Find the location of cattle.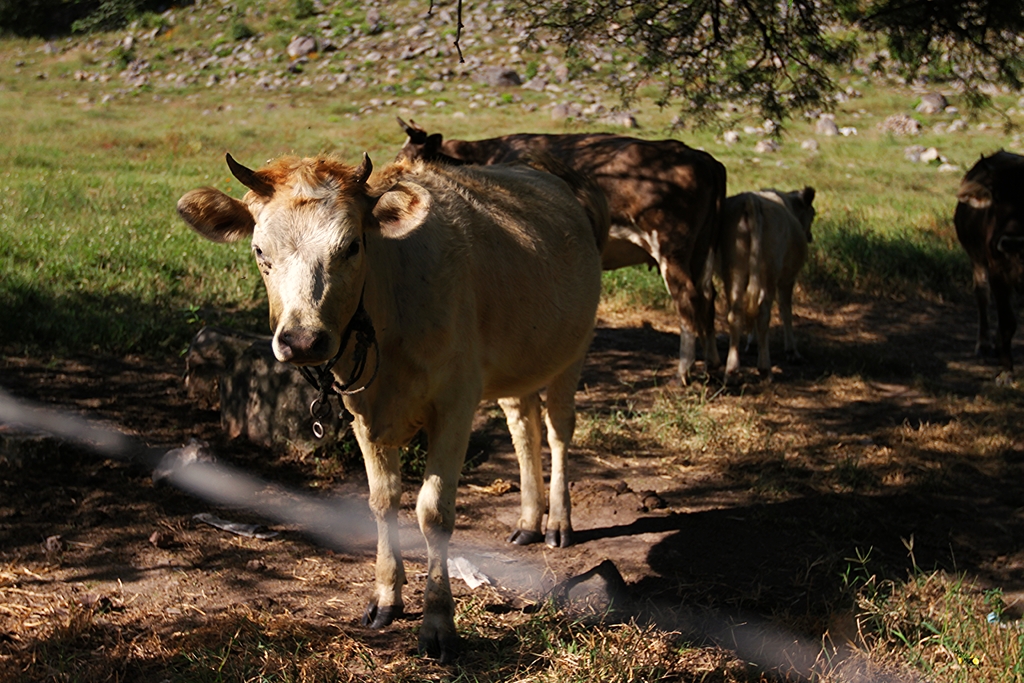
Location: <box>394,115,730,381</box>.
